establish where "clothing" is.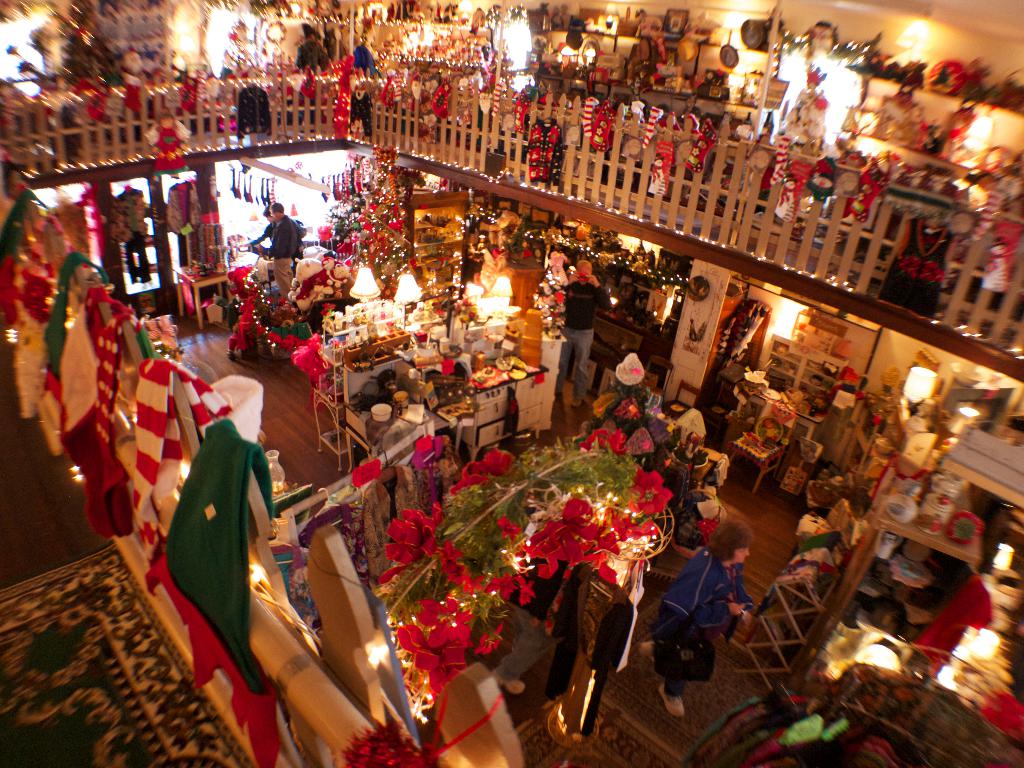
Established at {"x1": 650, "y1": 548, "x2": 754, "y2": 687}.
